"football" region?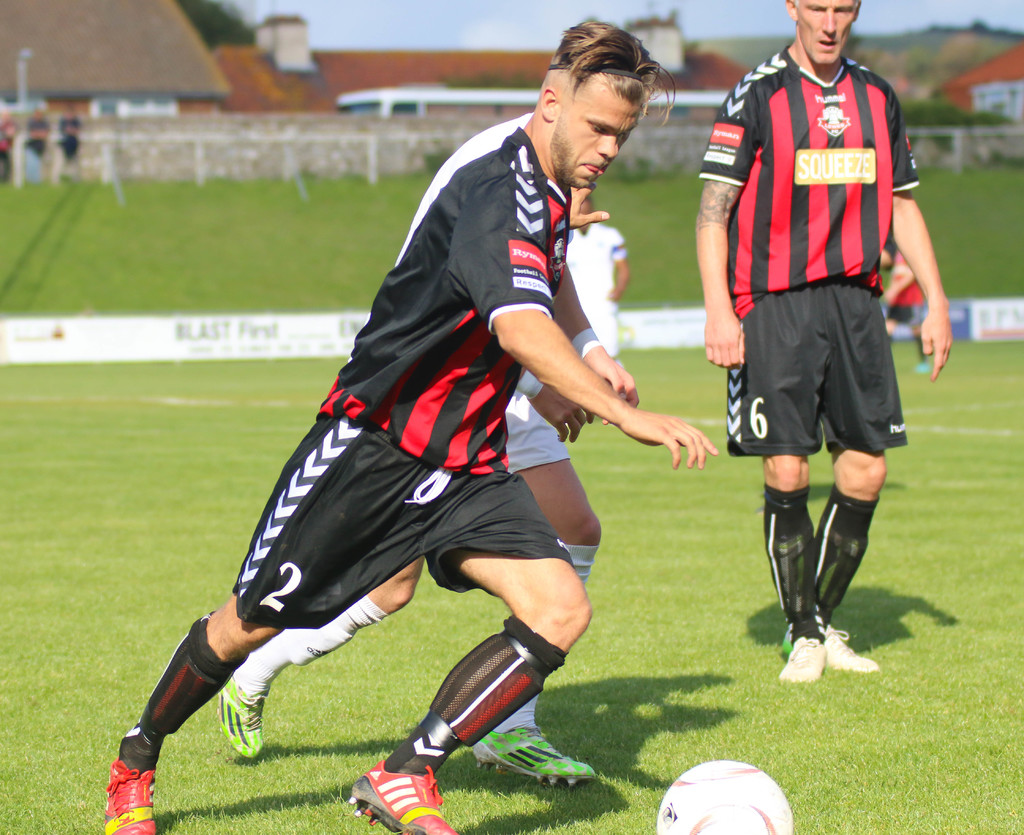
rect(654, 761, 798, 834)
